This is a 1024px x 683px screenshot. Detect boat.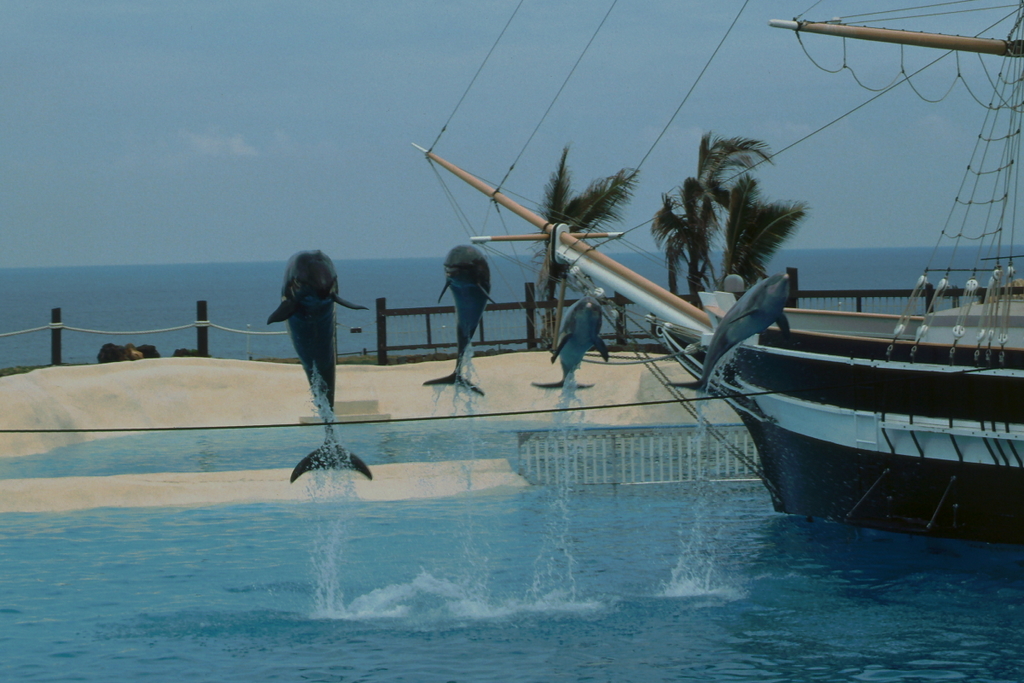
416:0:1023:546.
